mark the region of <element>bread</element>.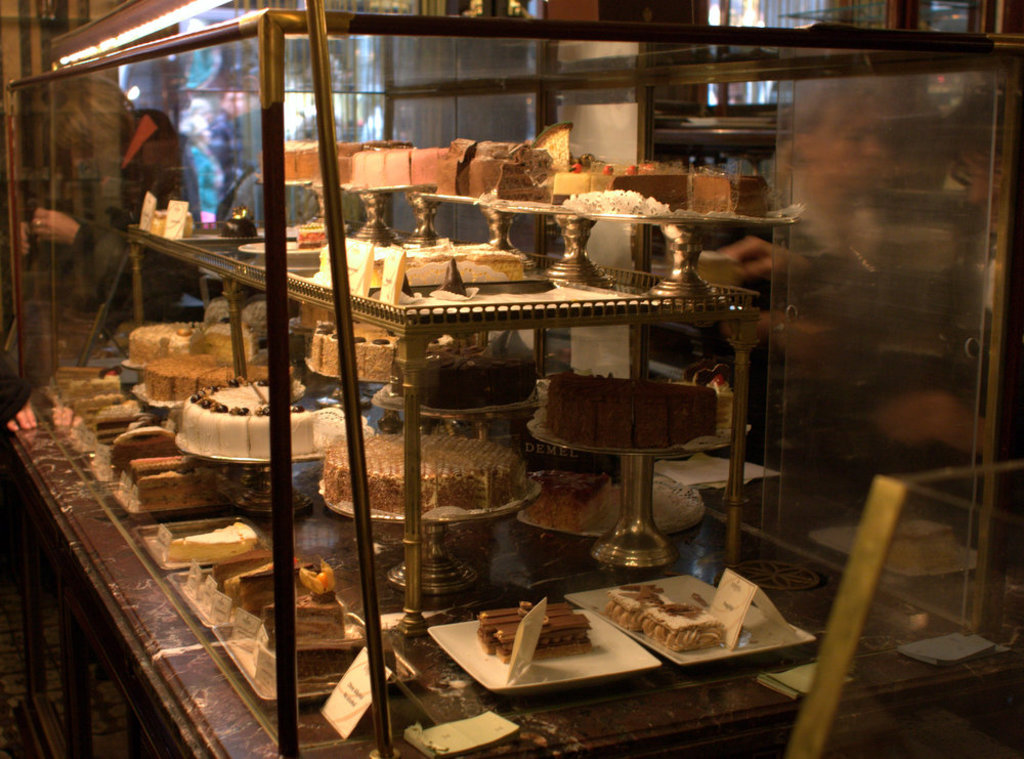
Region: (299,218,328,246).
